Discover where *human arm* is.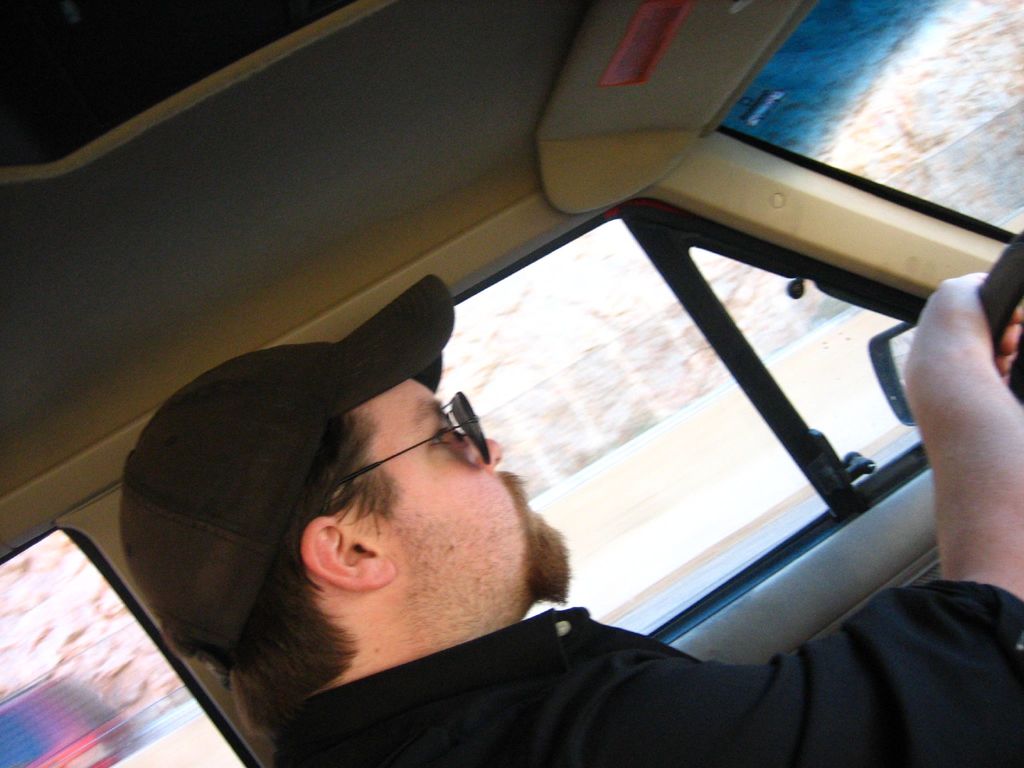
Discovered at pyautogui.locateOnScreen(562, 271, 1023, 767).
